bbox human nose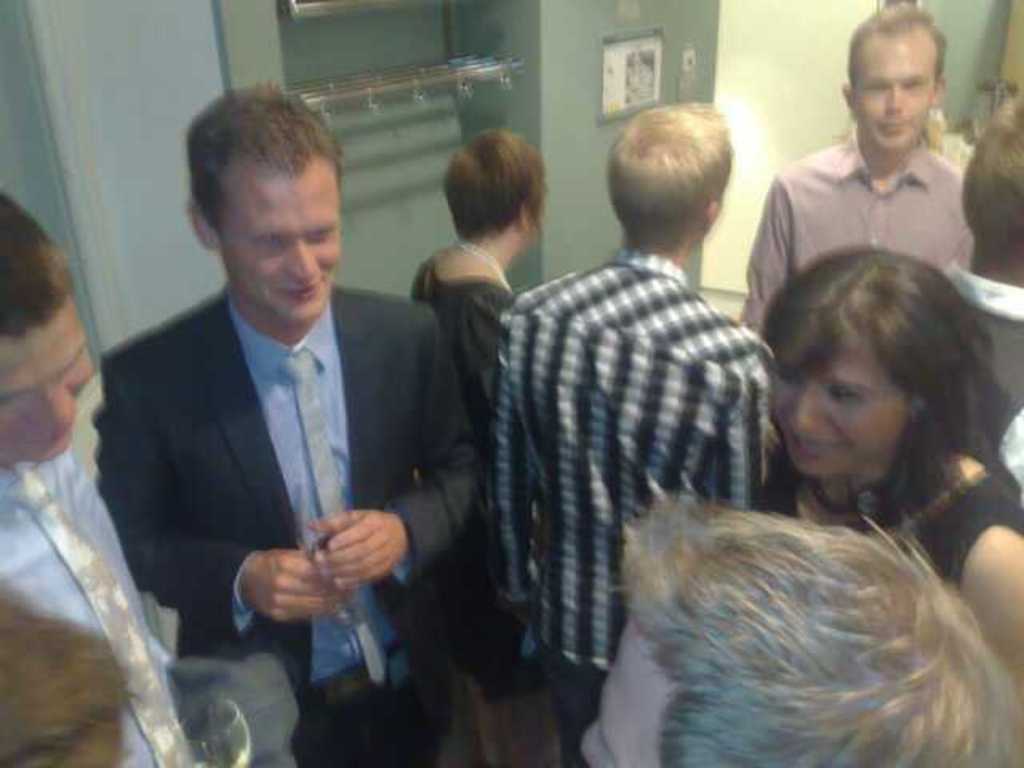
rect(787, 381, 821, 427)
